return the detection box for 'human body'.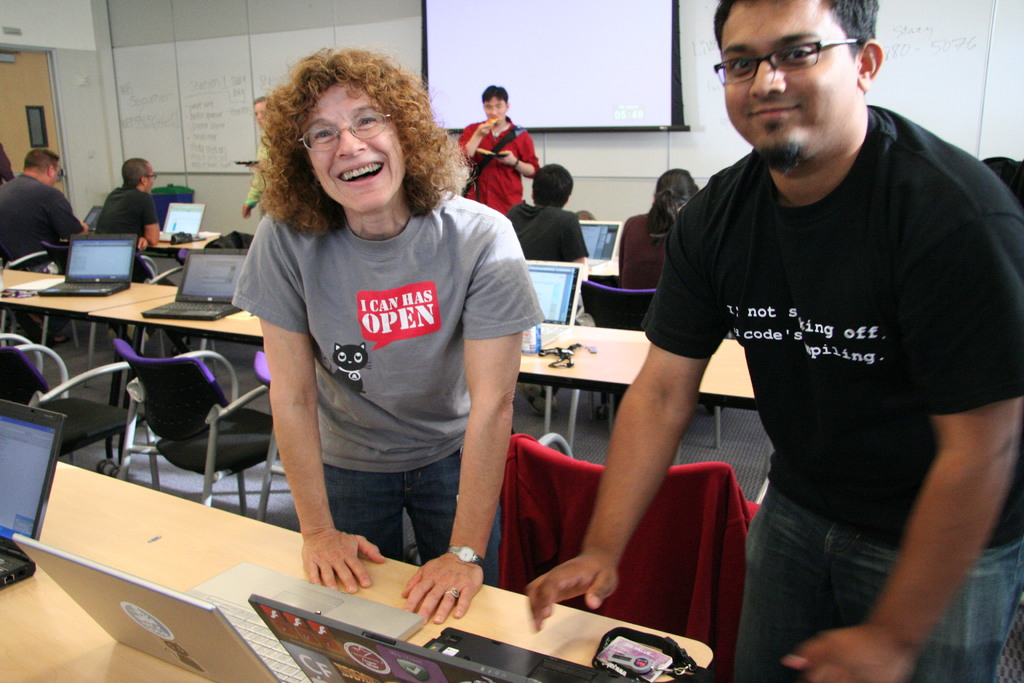
<bbox>454, 82, 538, 208</bbox>.
